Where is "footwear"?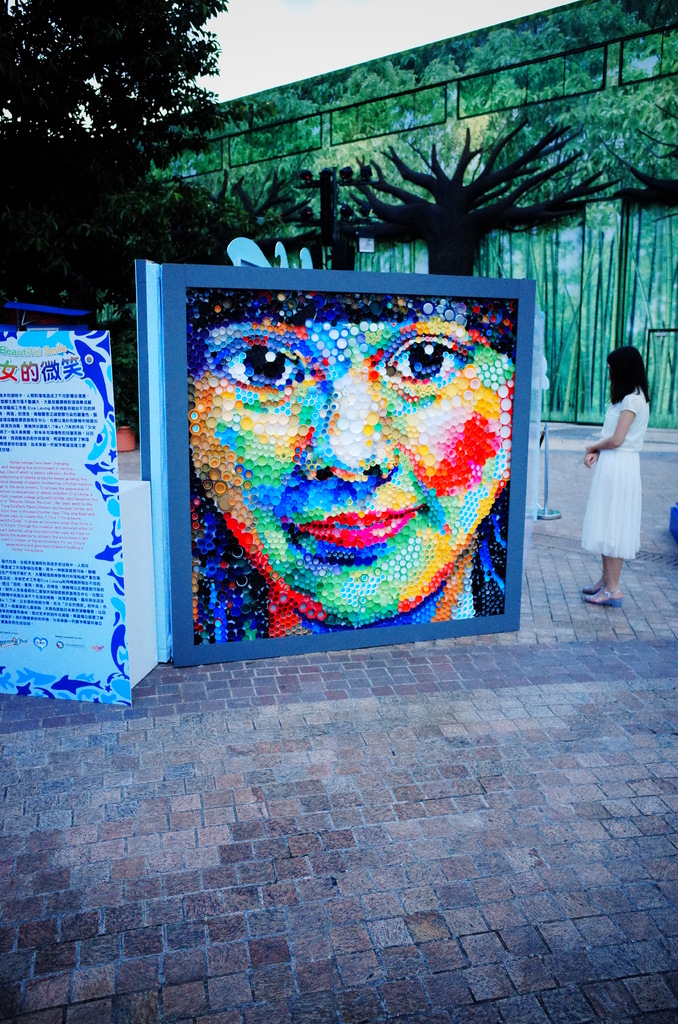
(x1=589, y1=584, x2=622, y2=614).
